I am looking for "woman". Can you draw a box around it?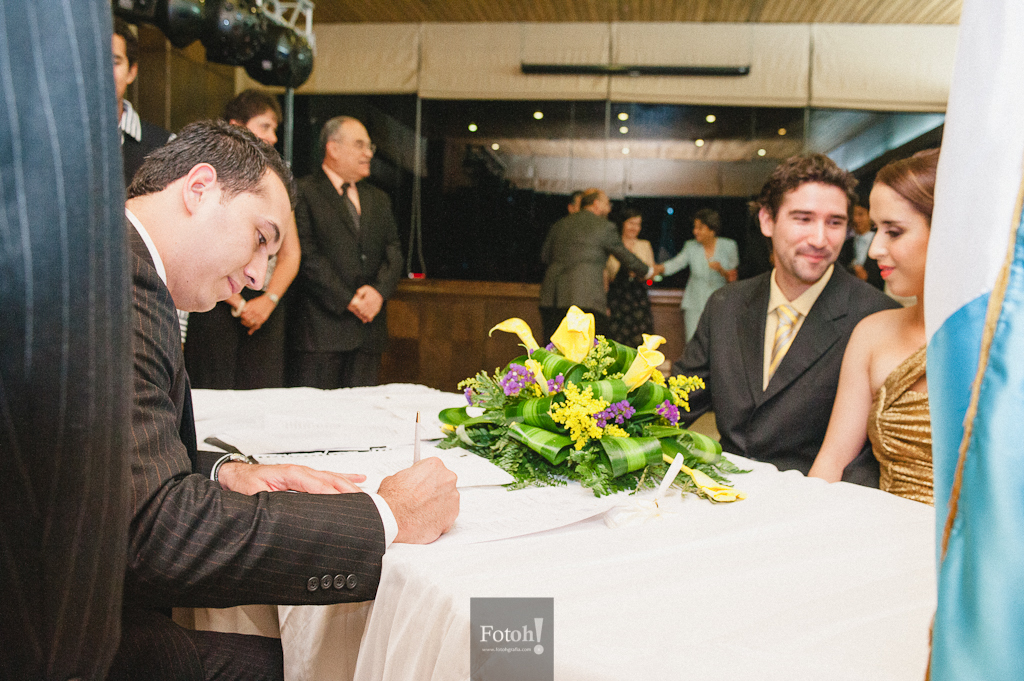
Sure, the bounding box is 831/107/973/544.
